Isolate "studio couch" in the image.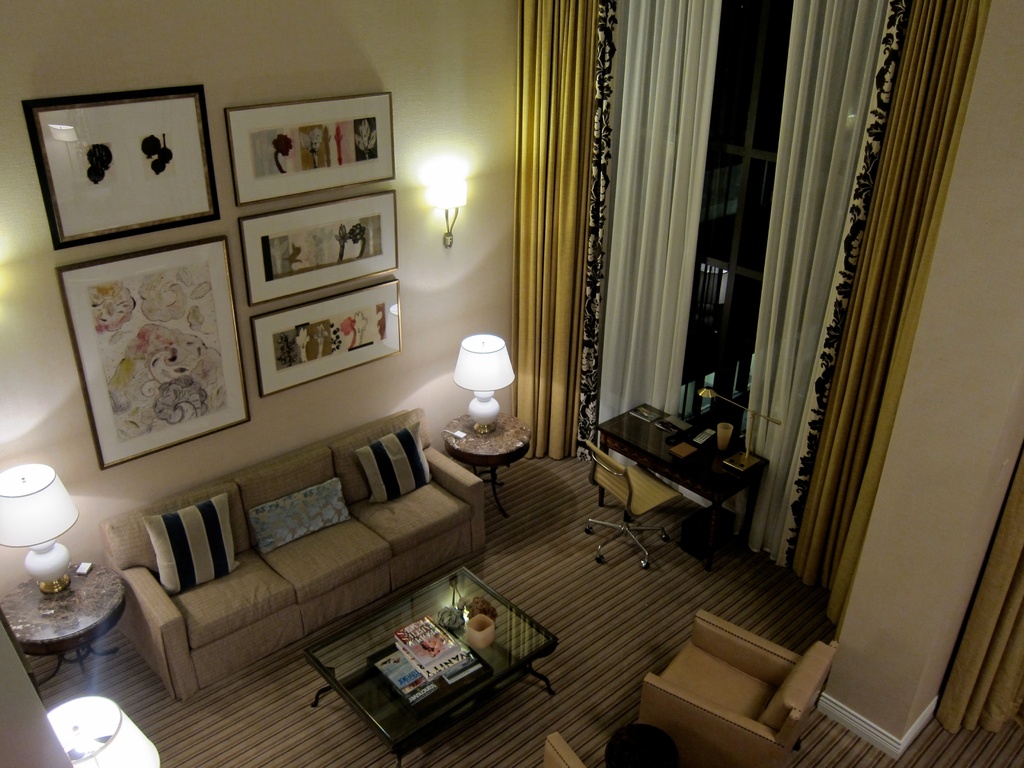
Isolated region: (left=96, top=410, right=488, bottom=709).
